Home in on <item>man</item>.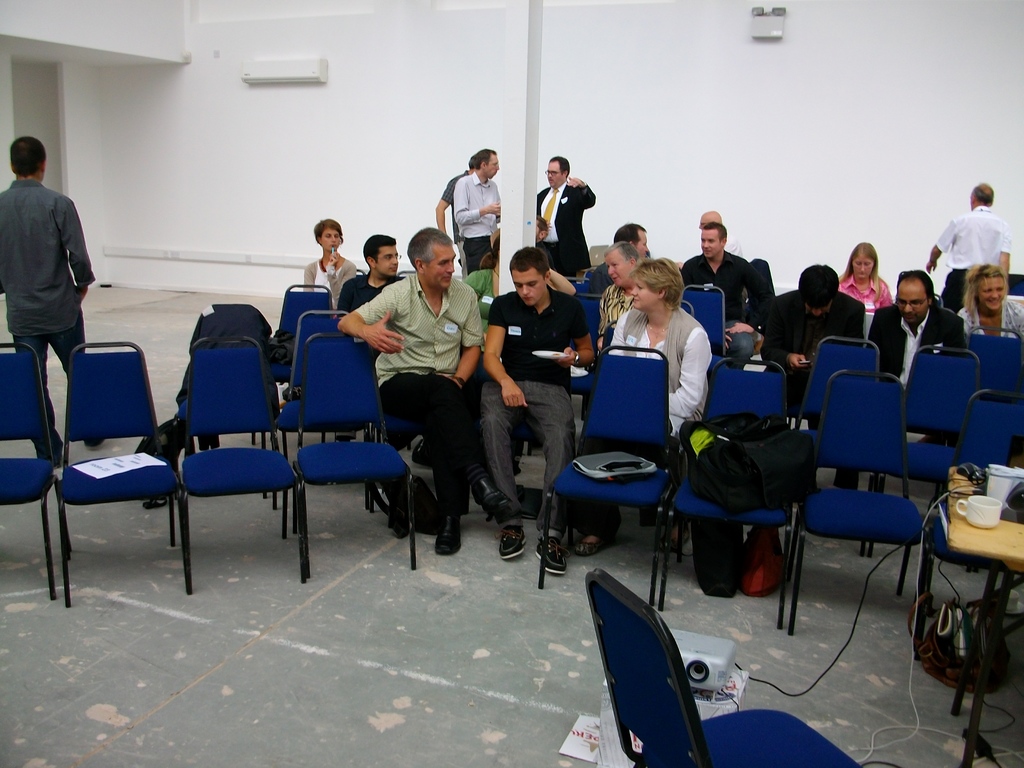
Homed in at bbox=(332, 230, 408, 316).
